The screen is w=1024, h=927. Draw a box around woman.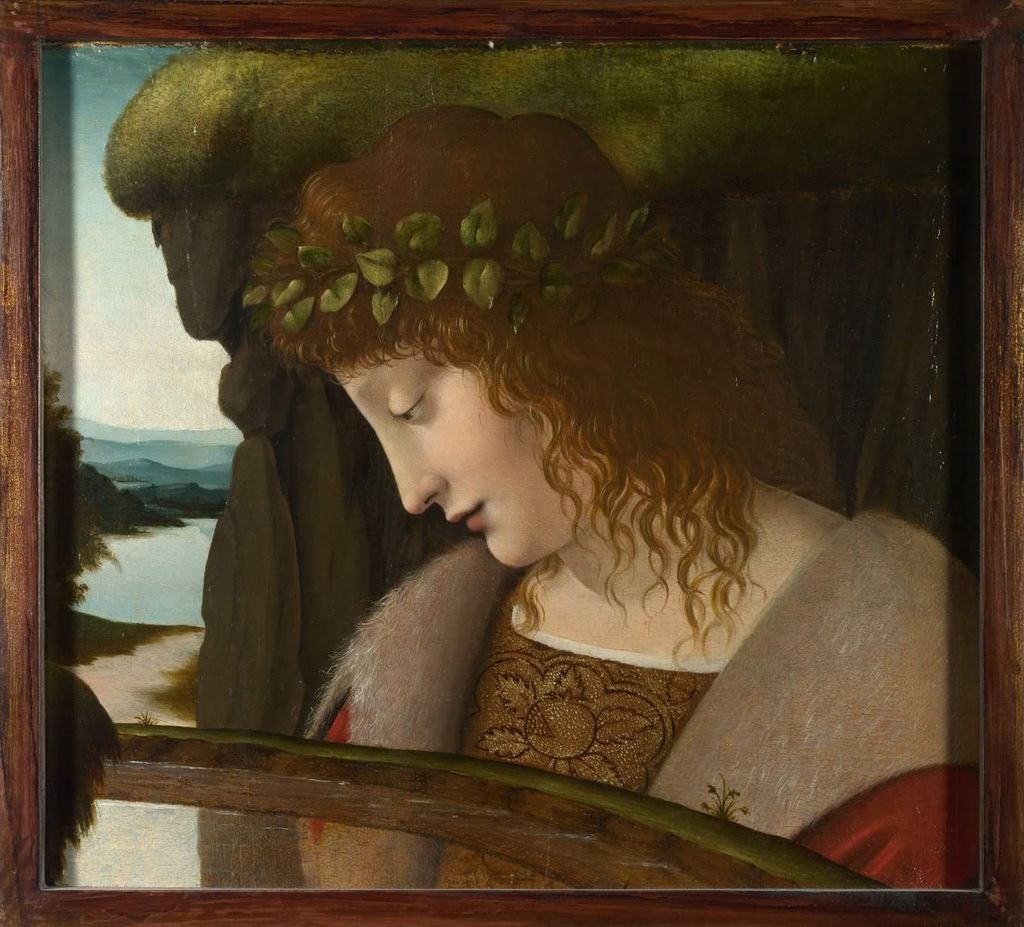
(239,110,988,893).
